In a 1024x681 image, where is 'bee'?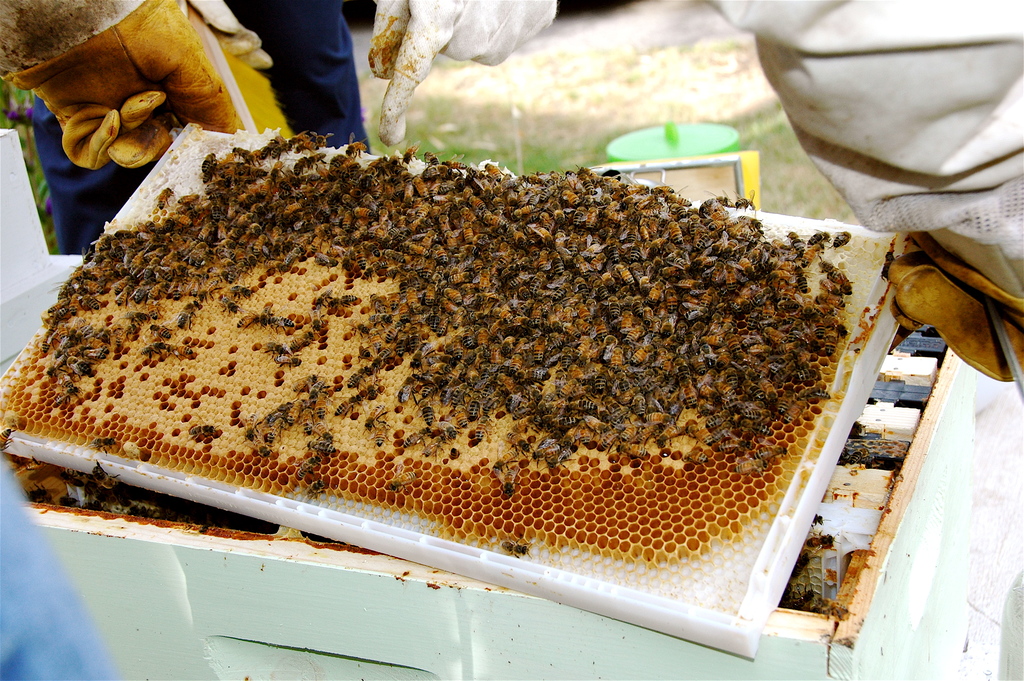
[241, 416, 260, 441].
